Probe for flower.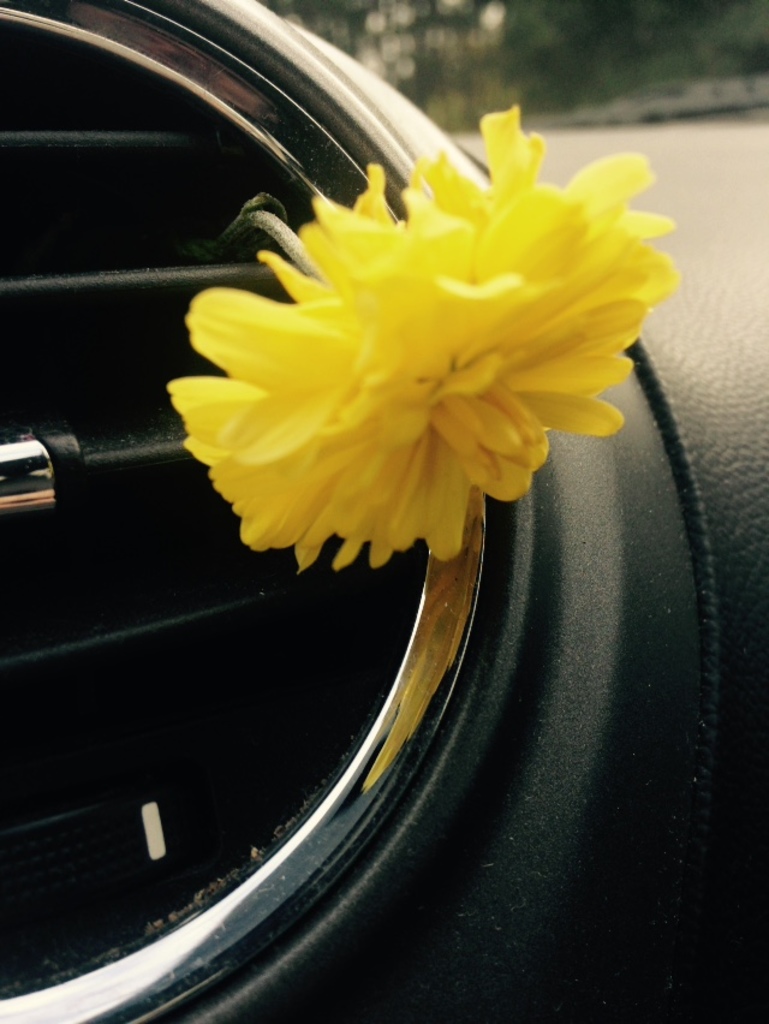
Probe result: {"left": 168, "top": 100, "right": 680, "bottom": 577}.
